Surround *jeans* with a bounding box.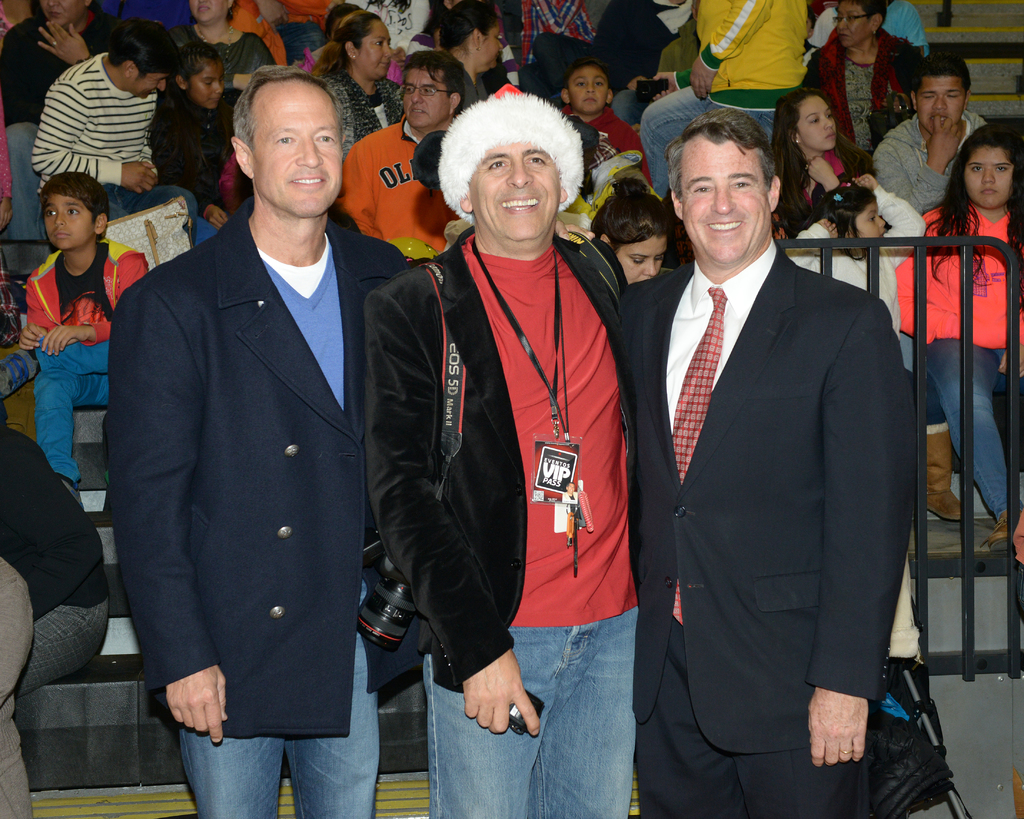
(425, 606, 641, 818).
